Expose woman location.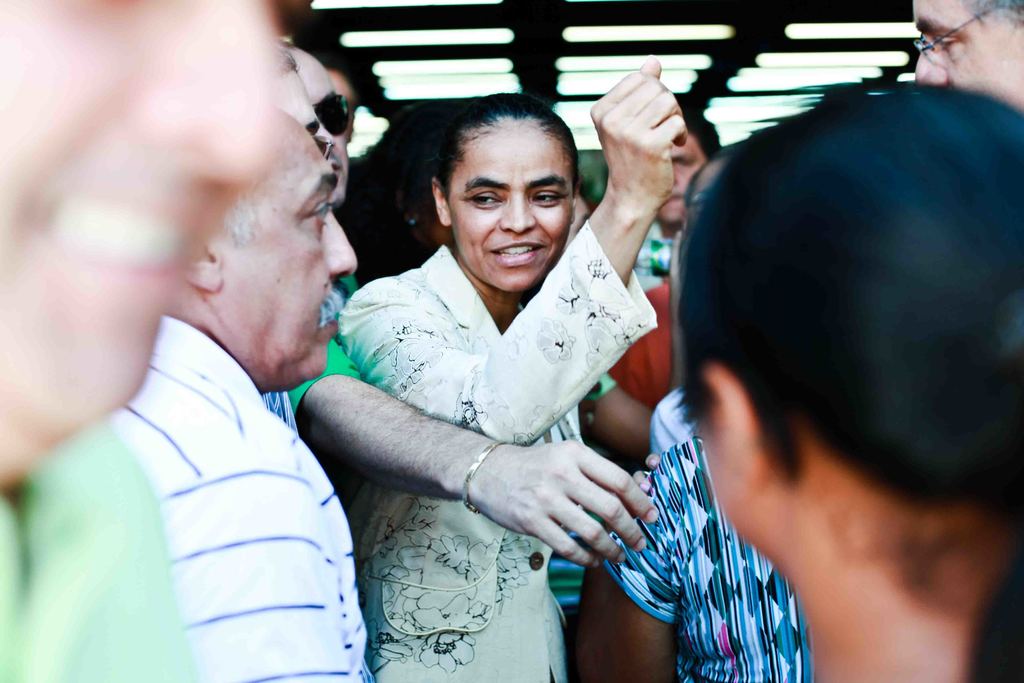
Exposed at <box>328,46,708,682</box>.
